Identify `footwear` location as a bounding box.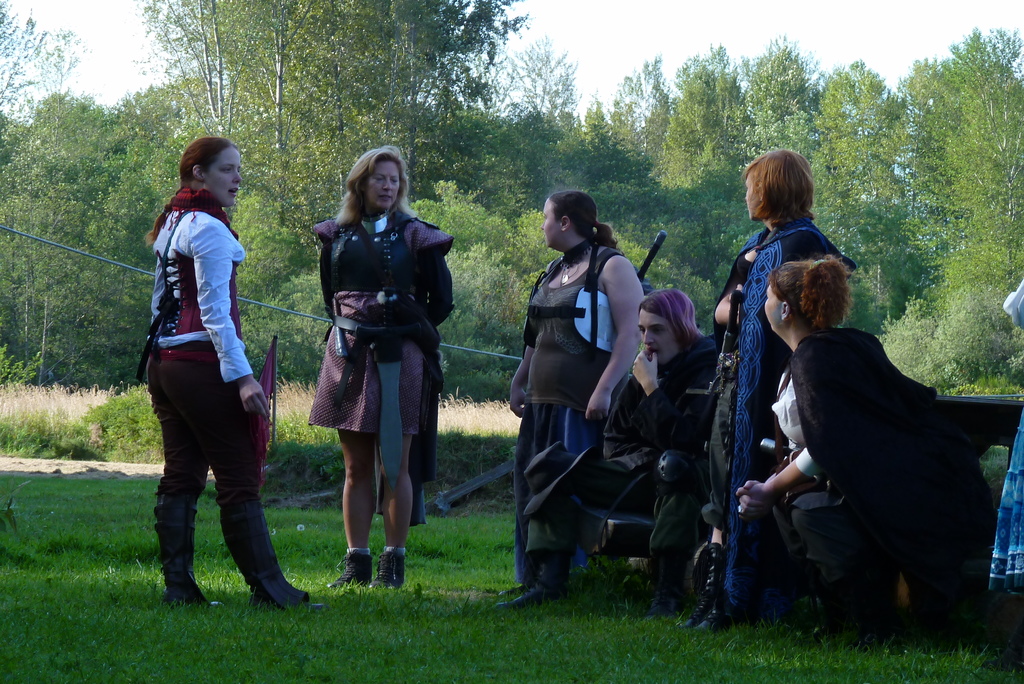
x1=644 y1=557 x2=688 y2=619.
